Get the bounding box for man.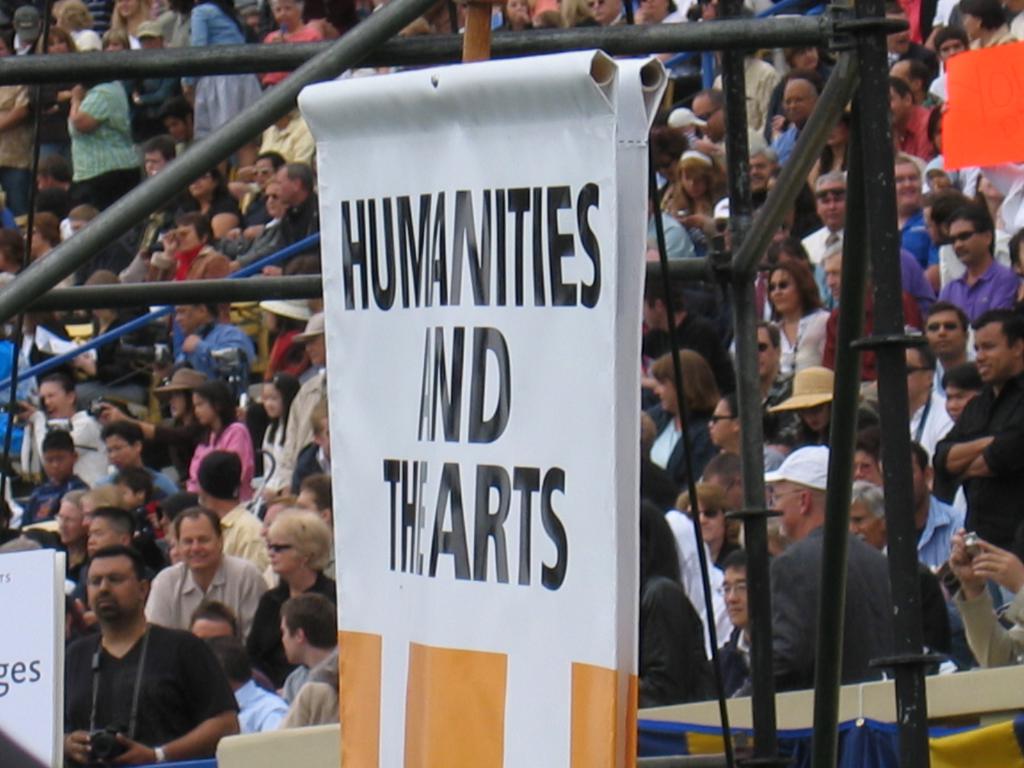
(582,0,625,28).
